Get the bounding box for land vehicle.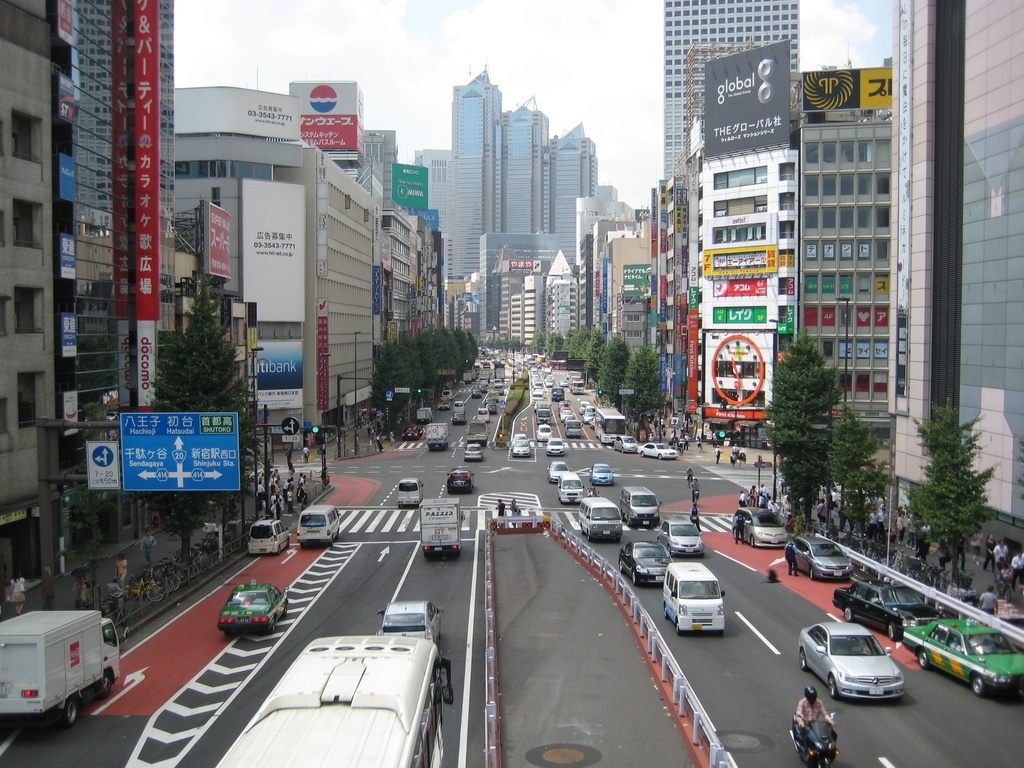
x1=838 y1=577 x2=939 y2=638.
